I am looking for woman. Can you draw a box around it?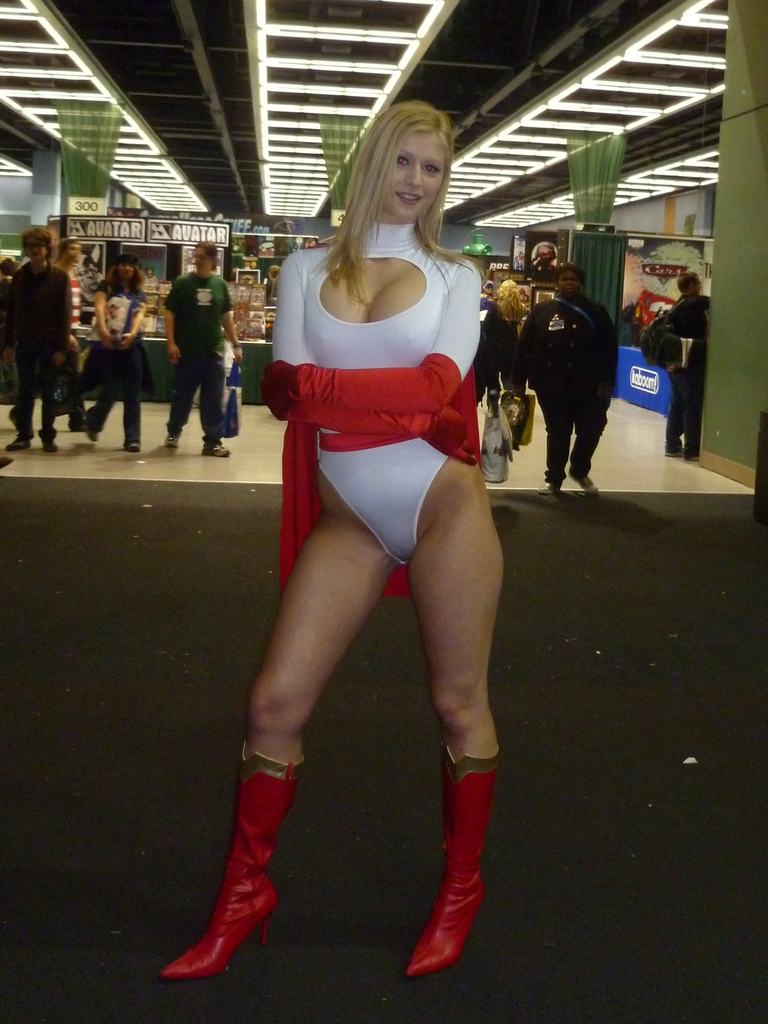
Sure, the bounding box is <box>212,77,512,952</box>.
